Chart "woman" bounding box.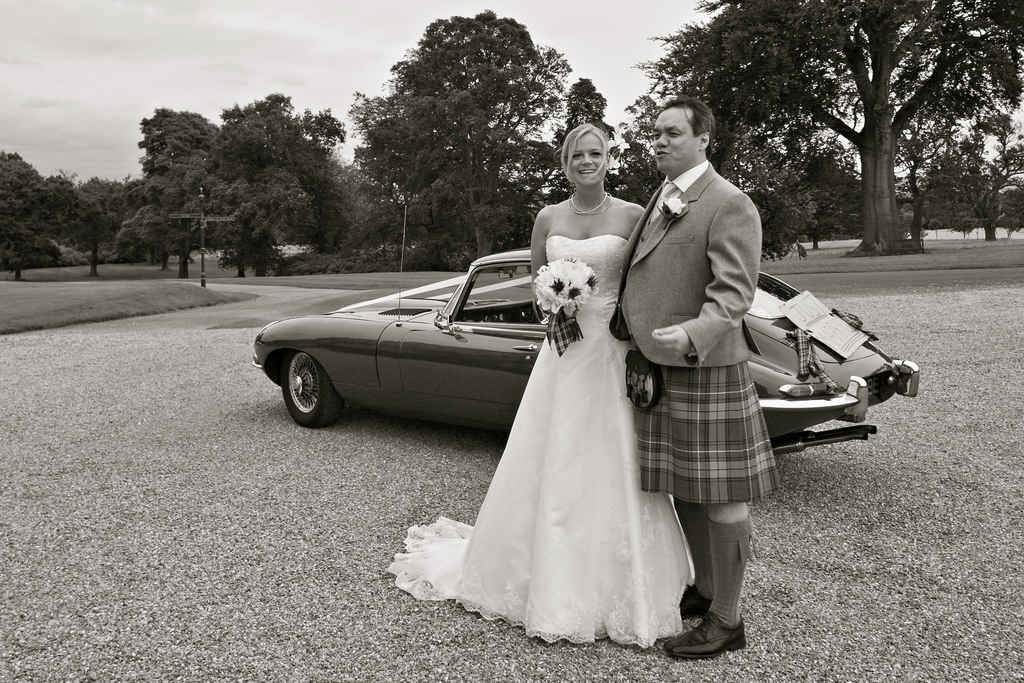
Charted: crop(458, 129, 686, 650).
